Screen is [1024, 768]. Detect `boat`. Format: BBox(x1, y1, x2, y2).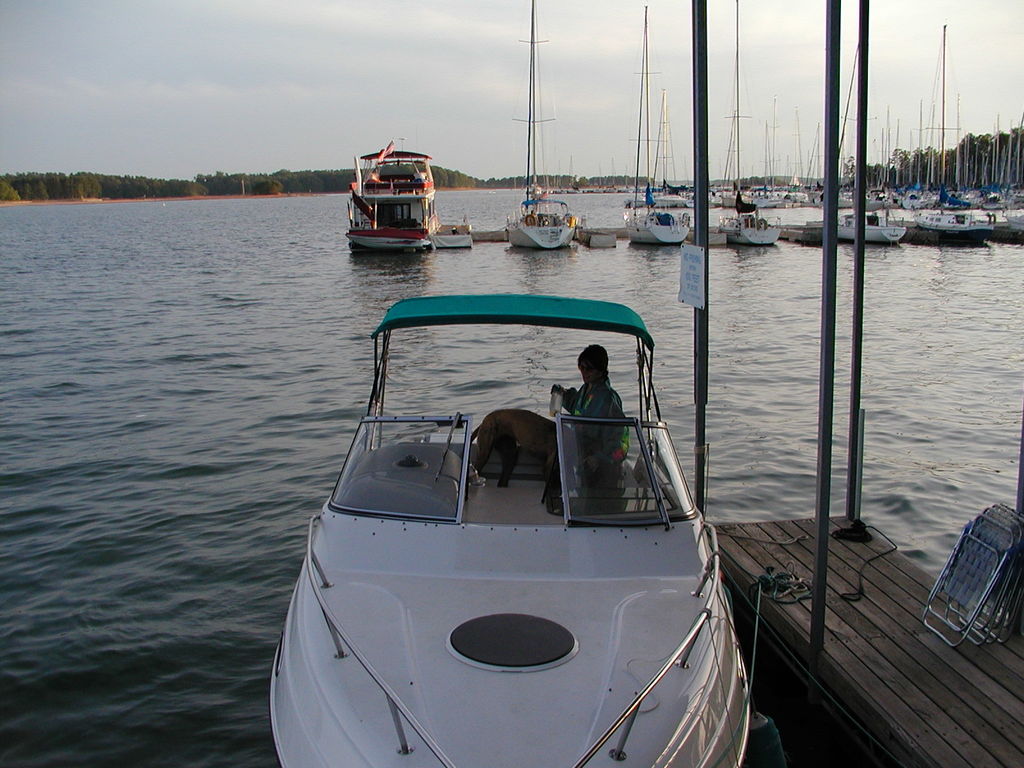
BBox(625, 2, 687, 240).
